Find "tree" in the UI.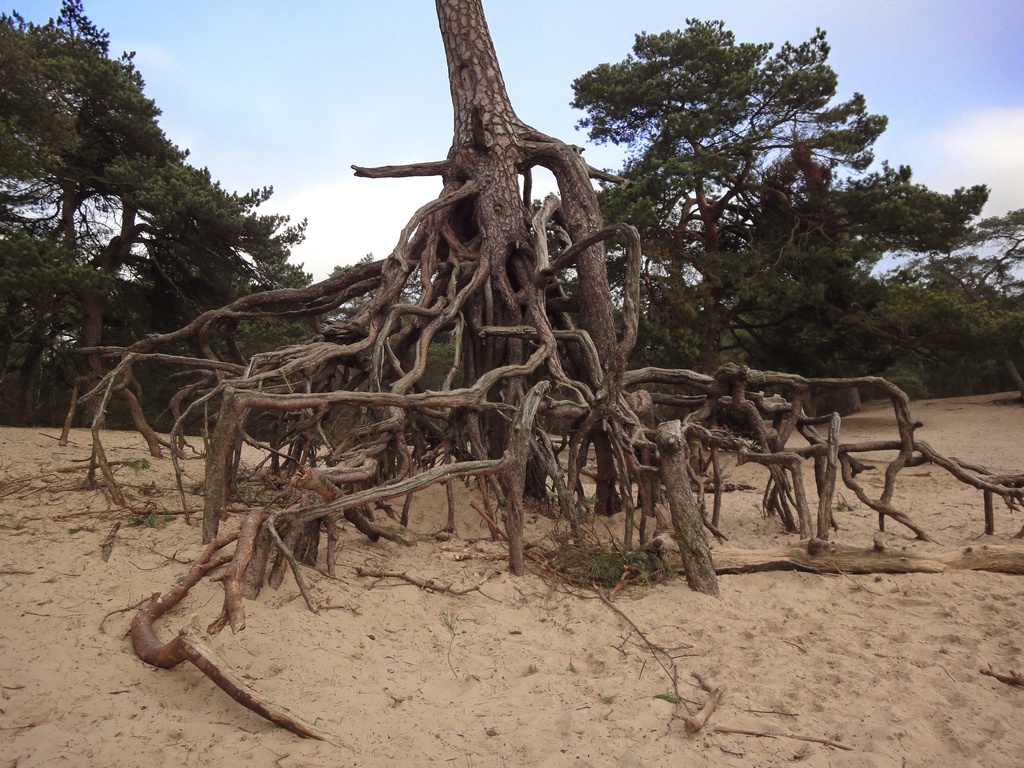
UI element at crop(53, 1, 1023, 737).
